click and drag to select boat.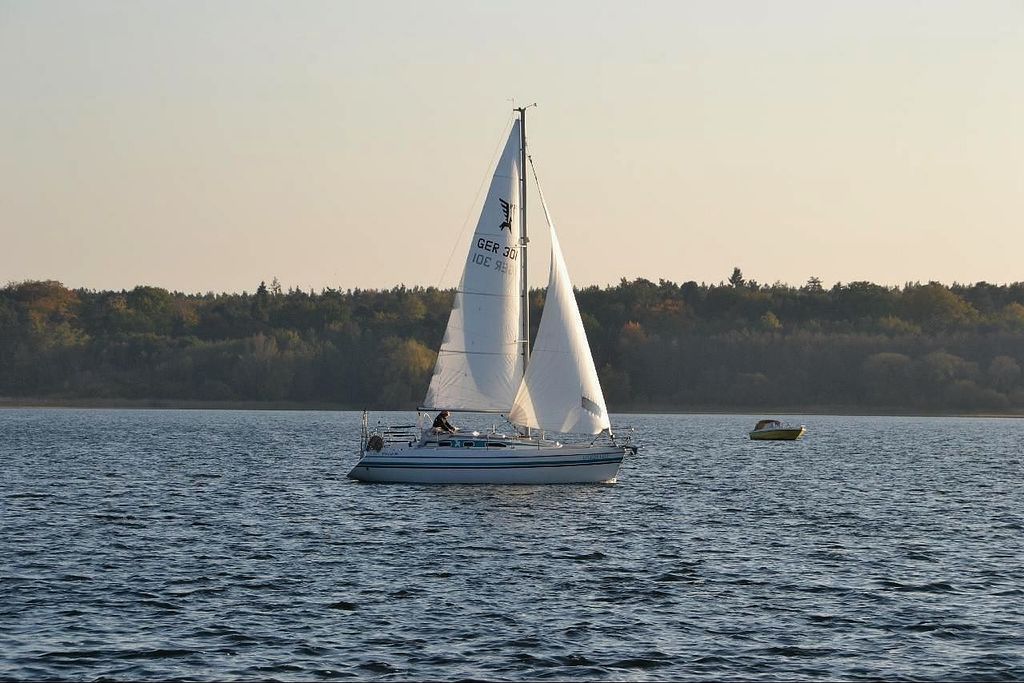
Selection: (750, 419, 805, 440).
